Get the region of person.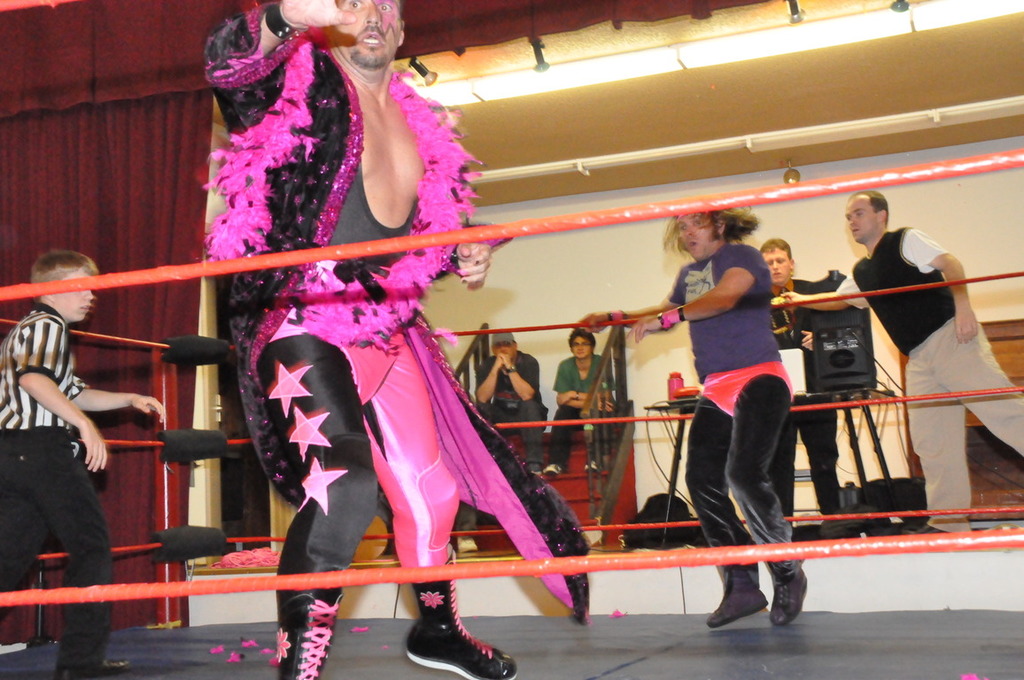
Rect(466, 318, 547, 489).
